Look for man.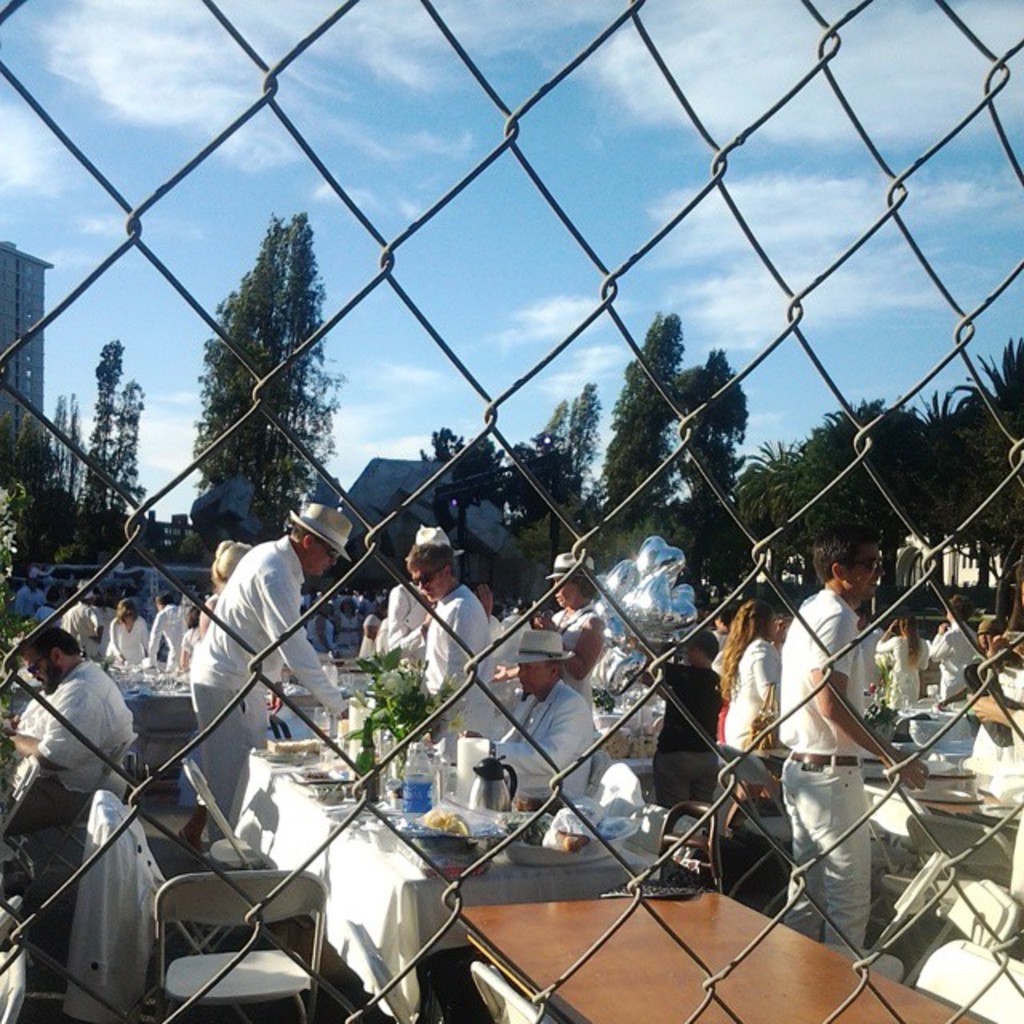
Found: crop(630, 618, 763, 827).
